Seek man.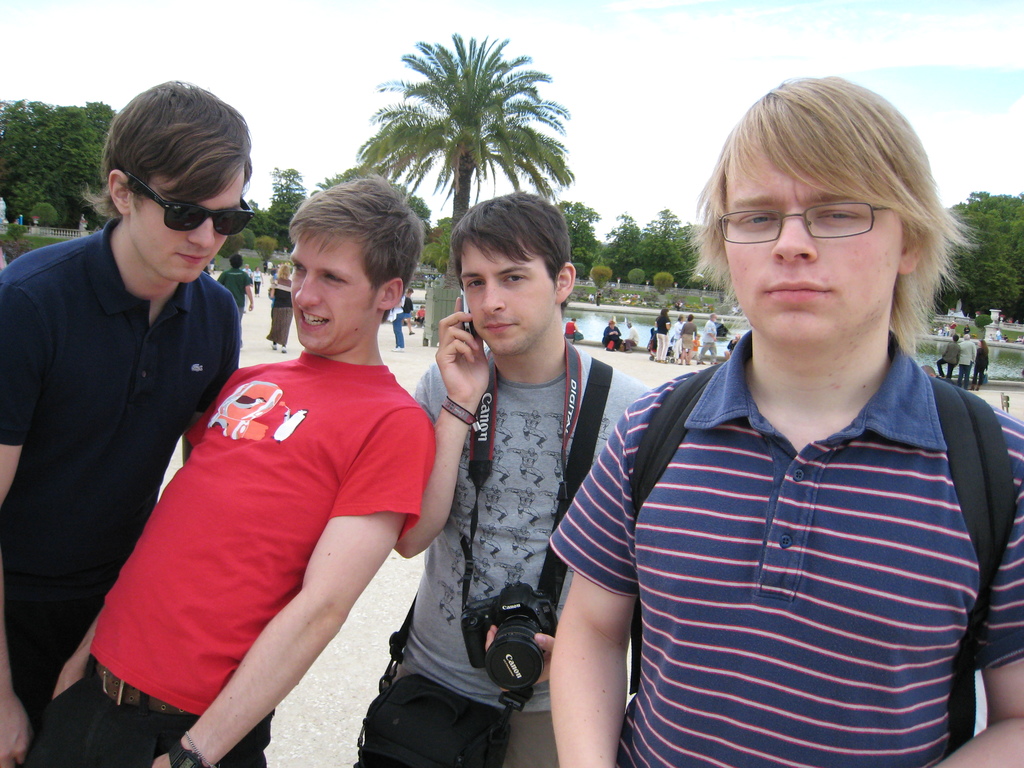
(15,177,433,767).
